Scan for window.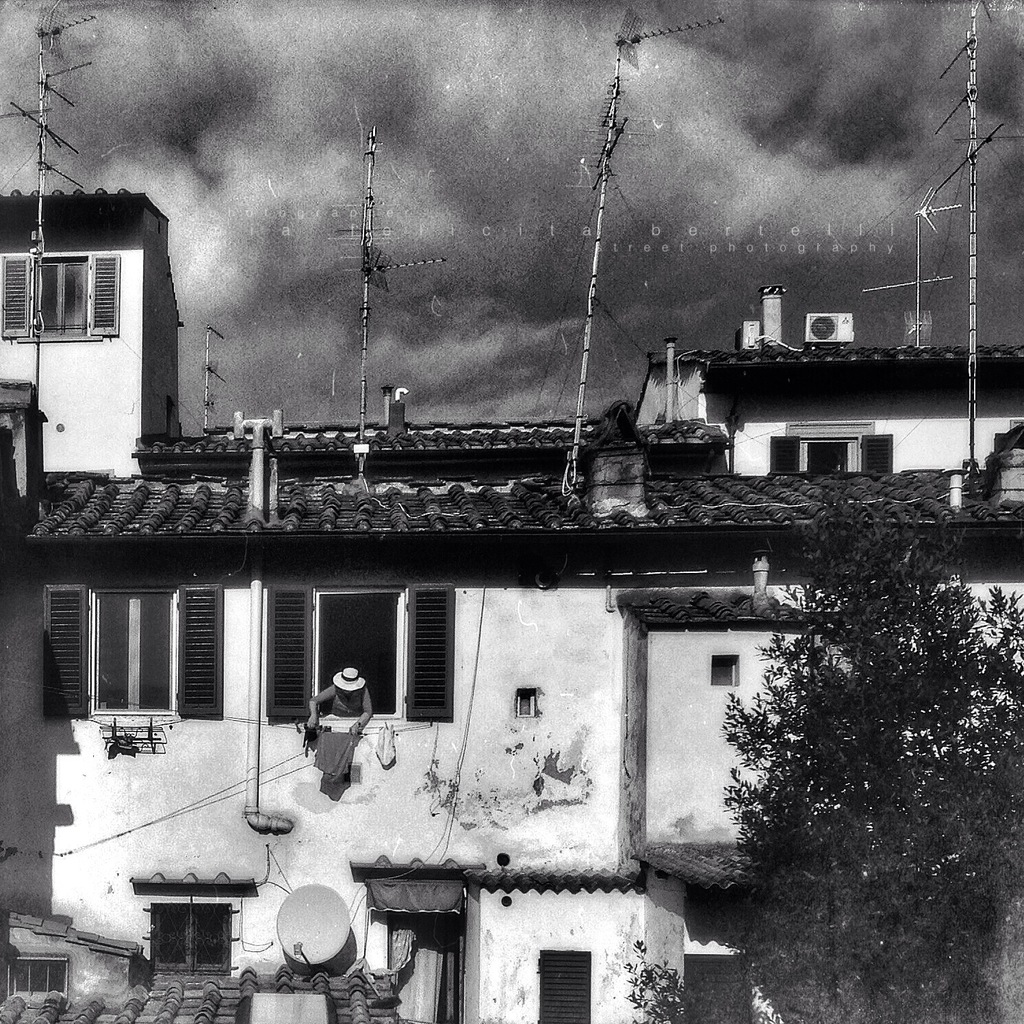
Scan result: x1=268 y1=592 x2=313 y2=725.
